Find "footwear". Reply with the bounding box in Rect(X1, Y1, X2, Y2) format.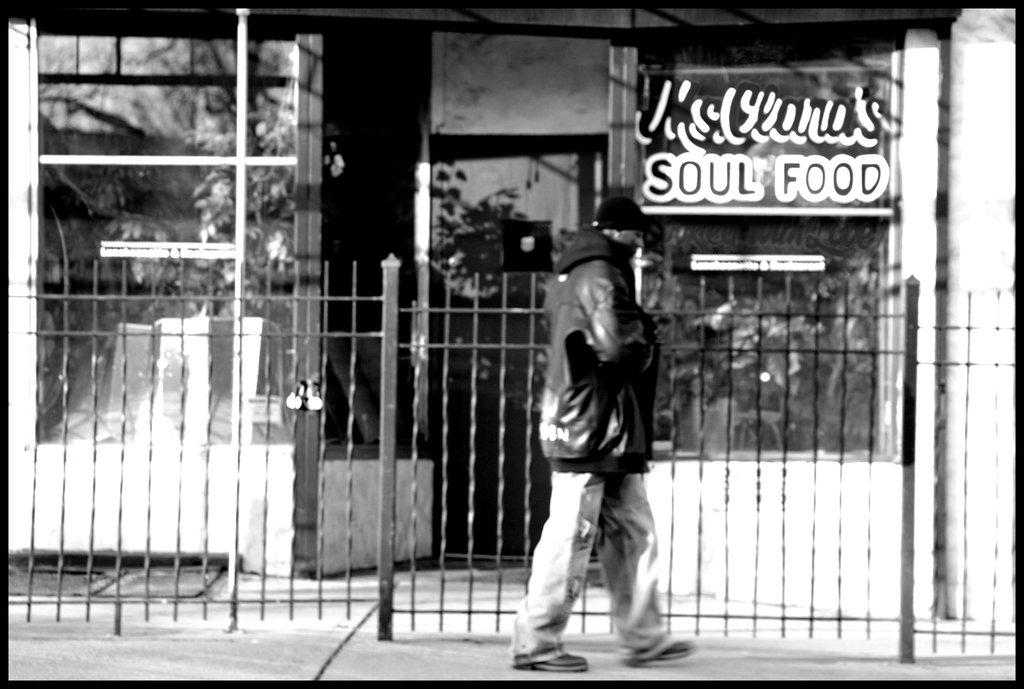
Rect(519, 653, 595, 674).
